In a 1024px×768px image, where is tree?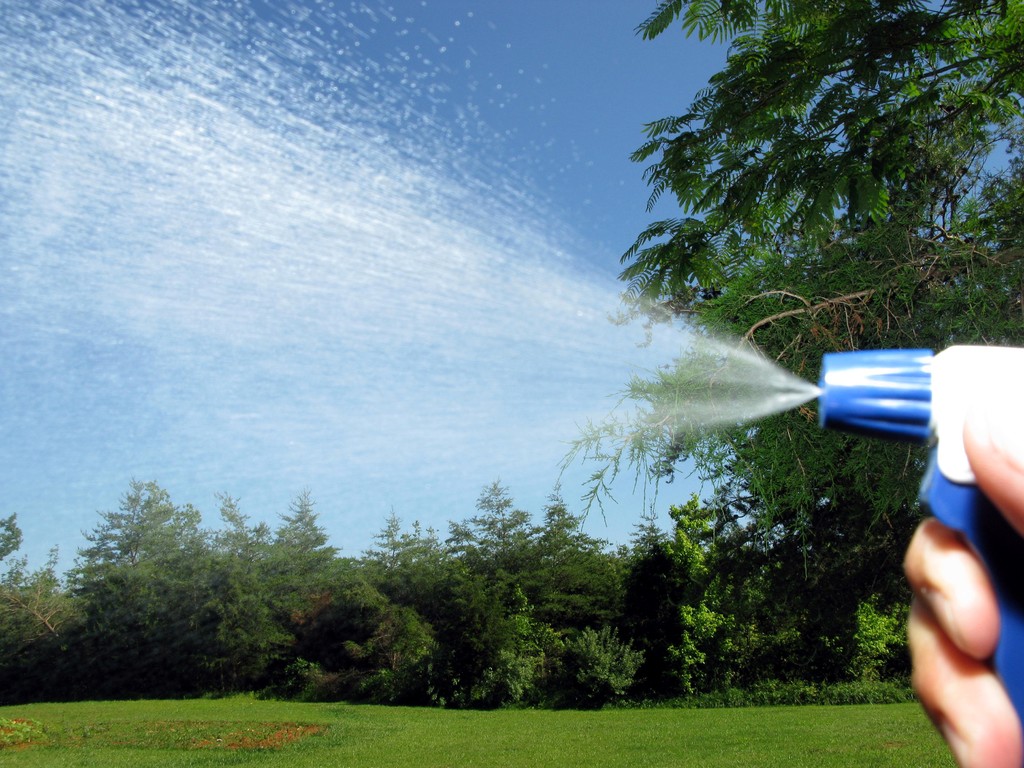
{"left": 0, "top": 511, "right": 75, "bottom": 709}.
